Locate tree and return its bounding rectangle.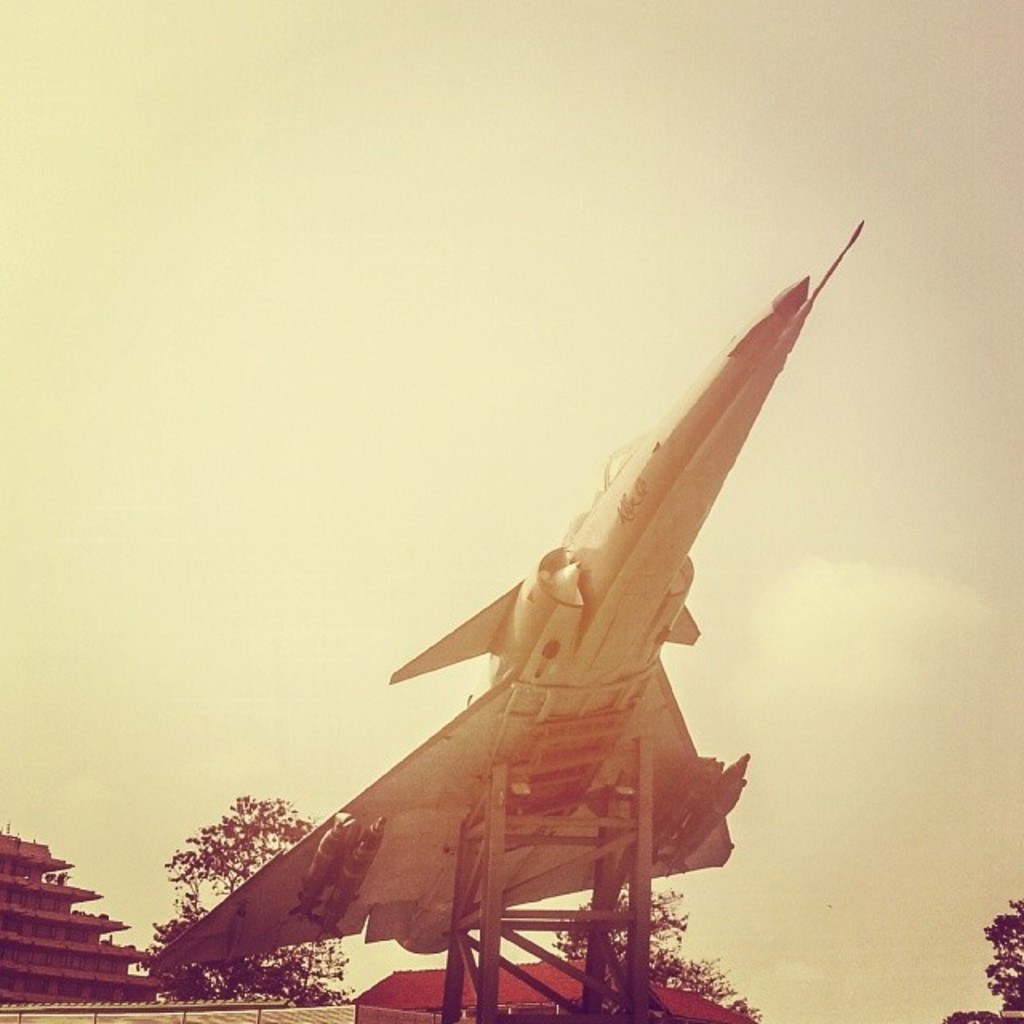
detection(979, 910, 1022, 1019).
